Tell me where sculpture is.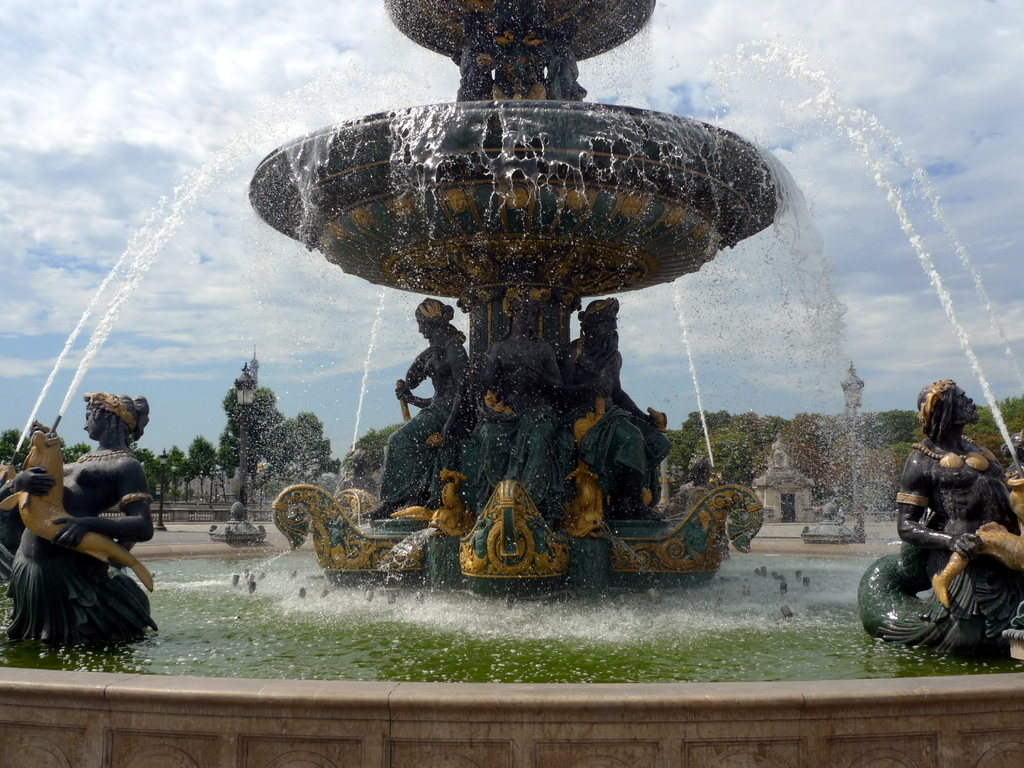
sculpture is at box(0, 442, 35, 567).
